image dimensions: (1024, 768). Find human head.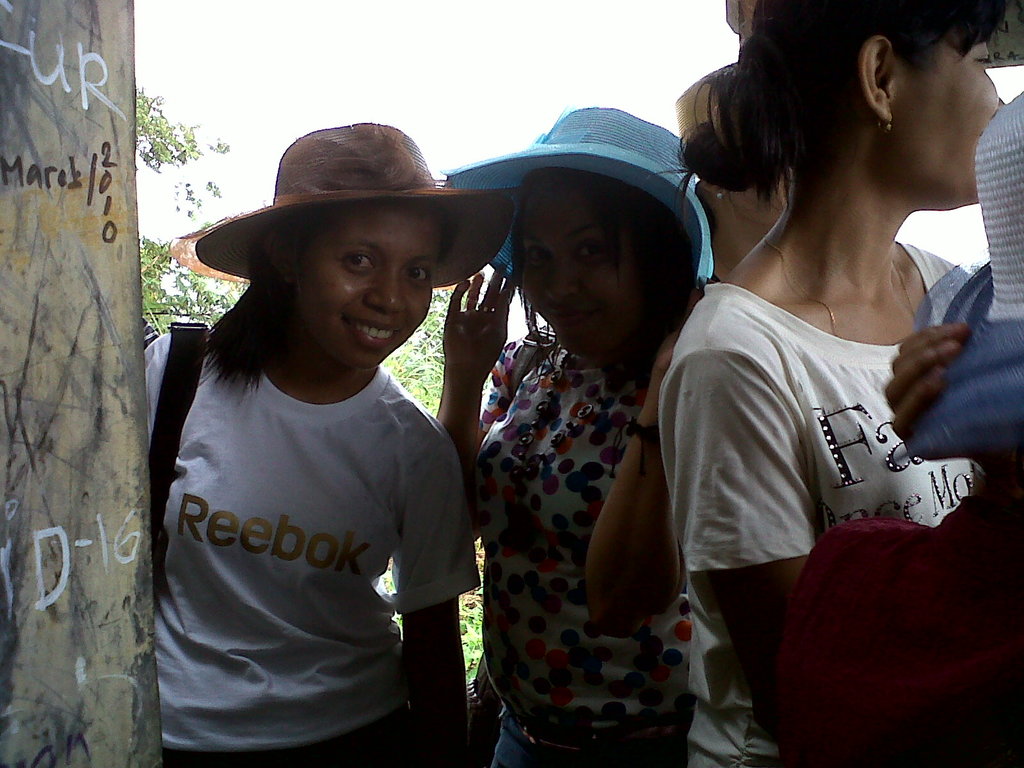
x1=255, y1=125, x2=446, y2=372.
